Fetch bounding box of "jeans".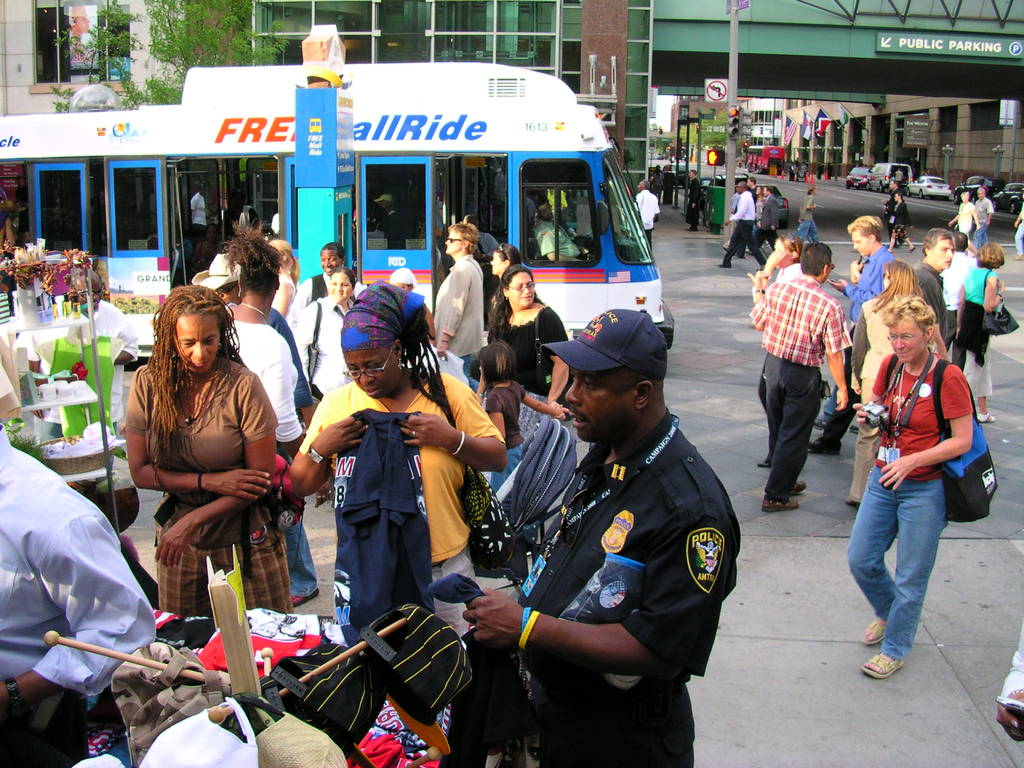
Bbox: Rect(854, 462, 964, 680).
